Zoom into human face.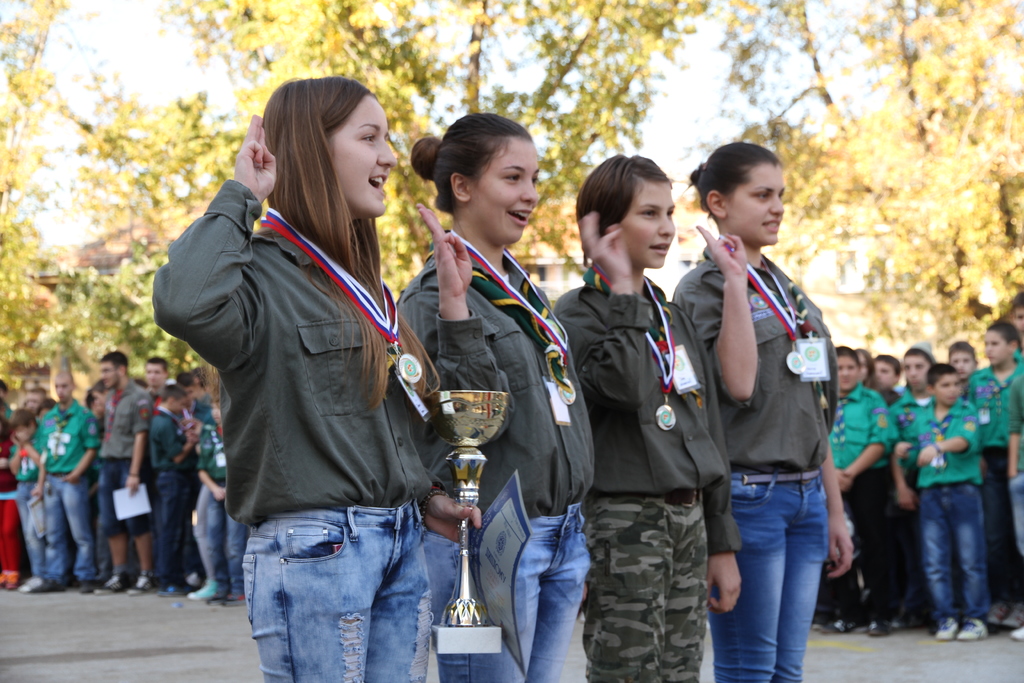
Zoom target: {"x1": 934, "y1": 372, "x2": 959, "y2": 404}.
